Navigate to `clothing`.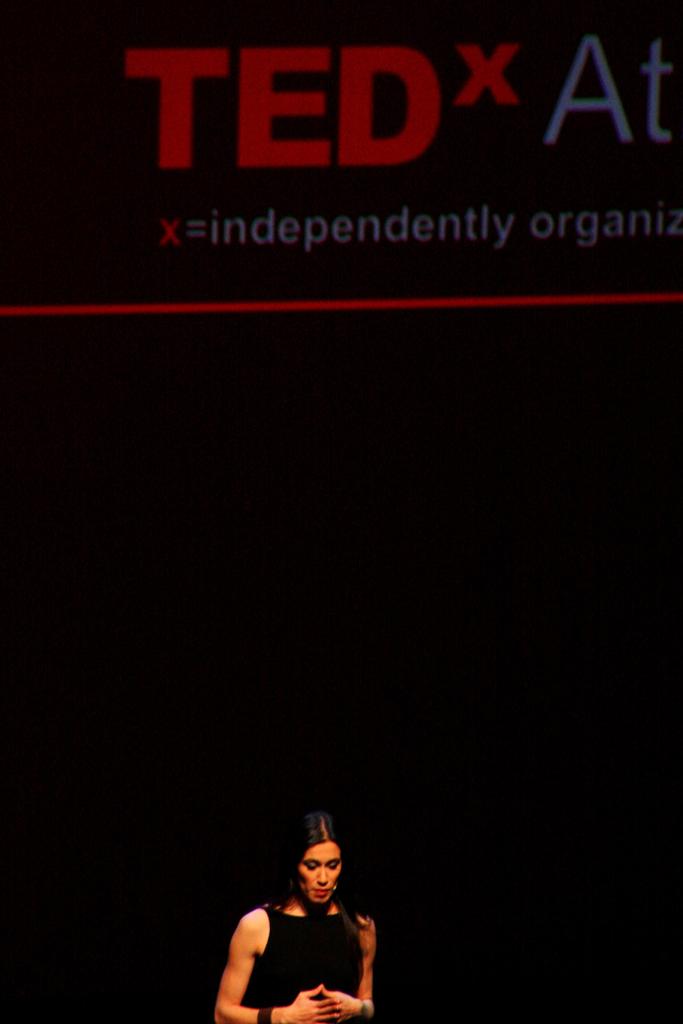
Navigation target: select_region(258, 895, 370, 1023).
